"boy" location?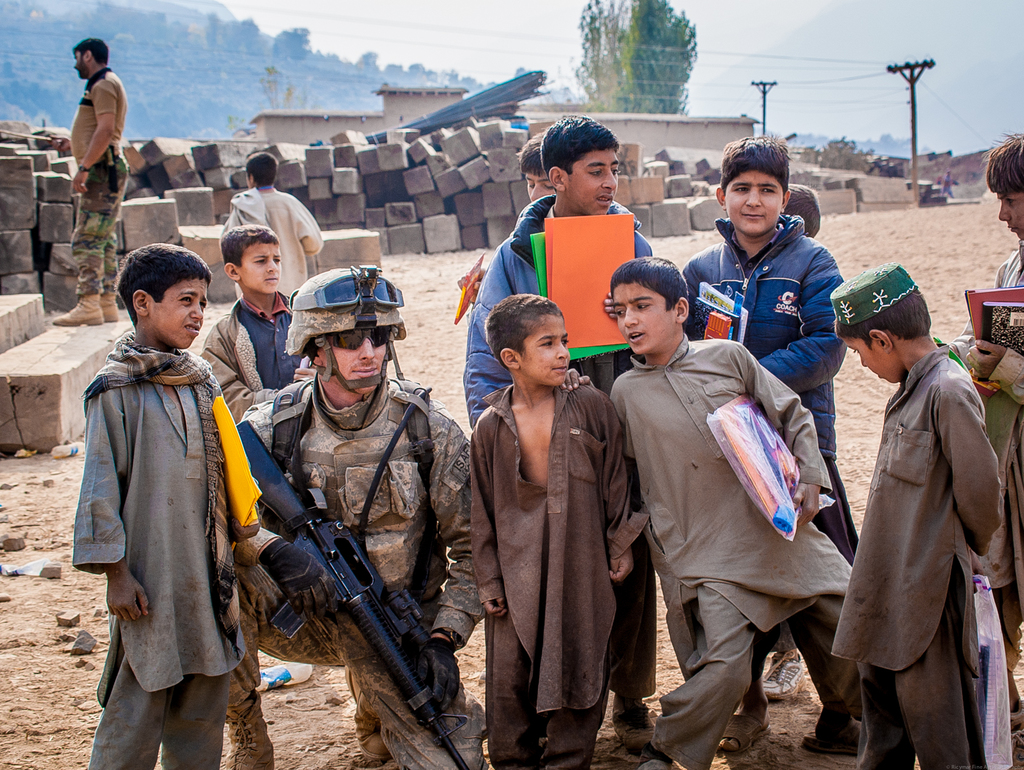
<box>461,134,553,302</box>
